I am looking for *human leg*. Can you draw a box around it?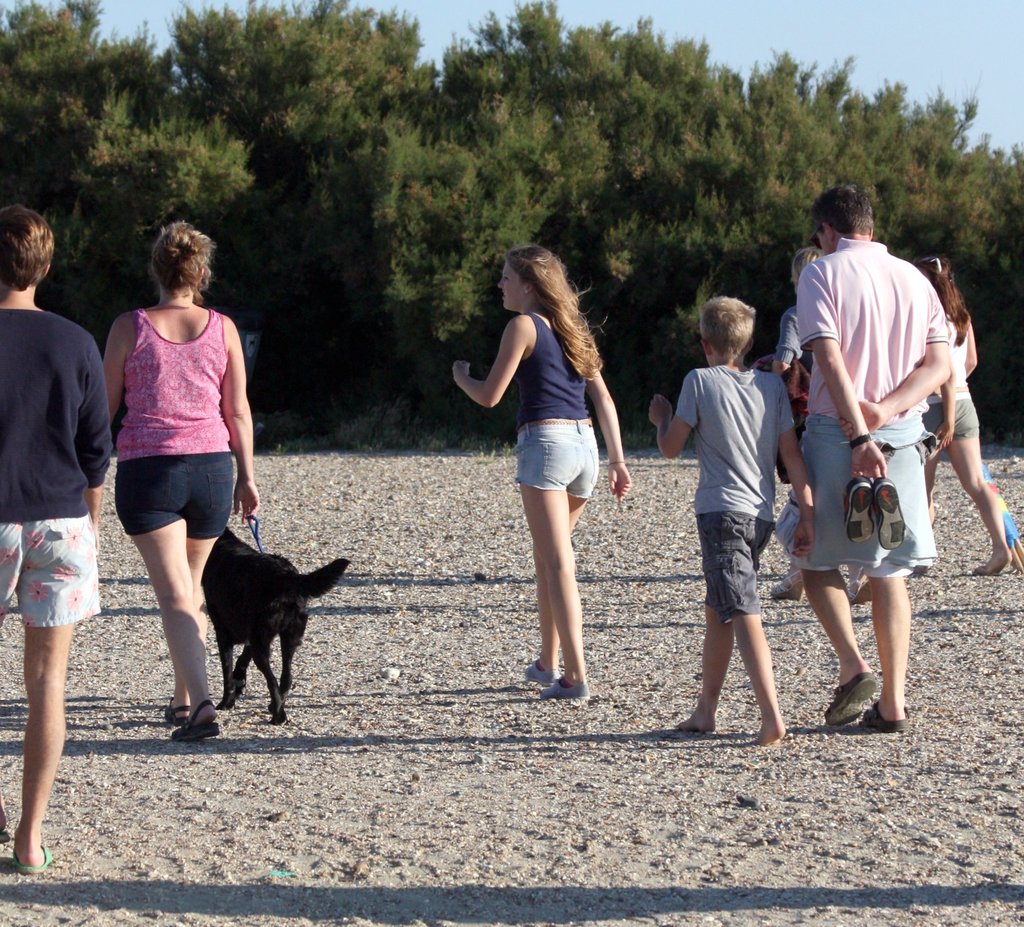
Sure, the bounding box is 681:508:783:746.
